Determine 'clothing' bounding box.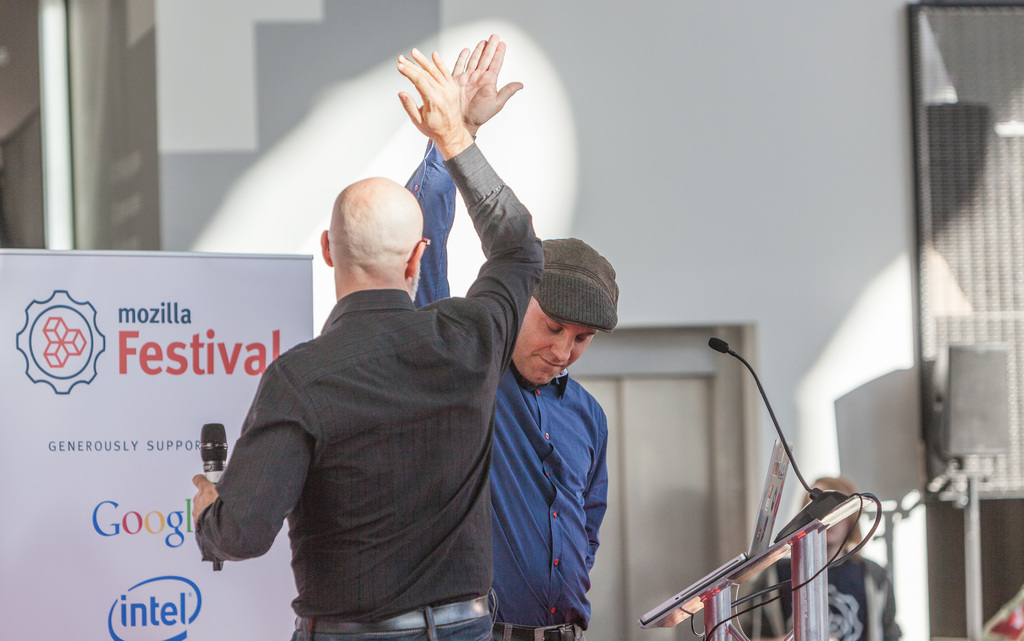
Determined: [396, 138, 612, 640].
